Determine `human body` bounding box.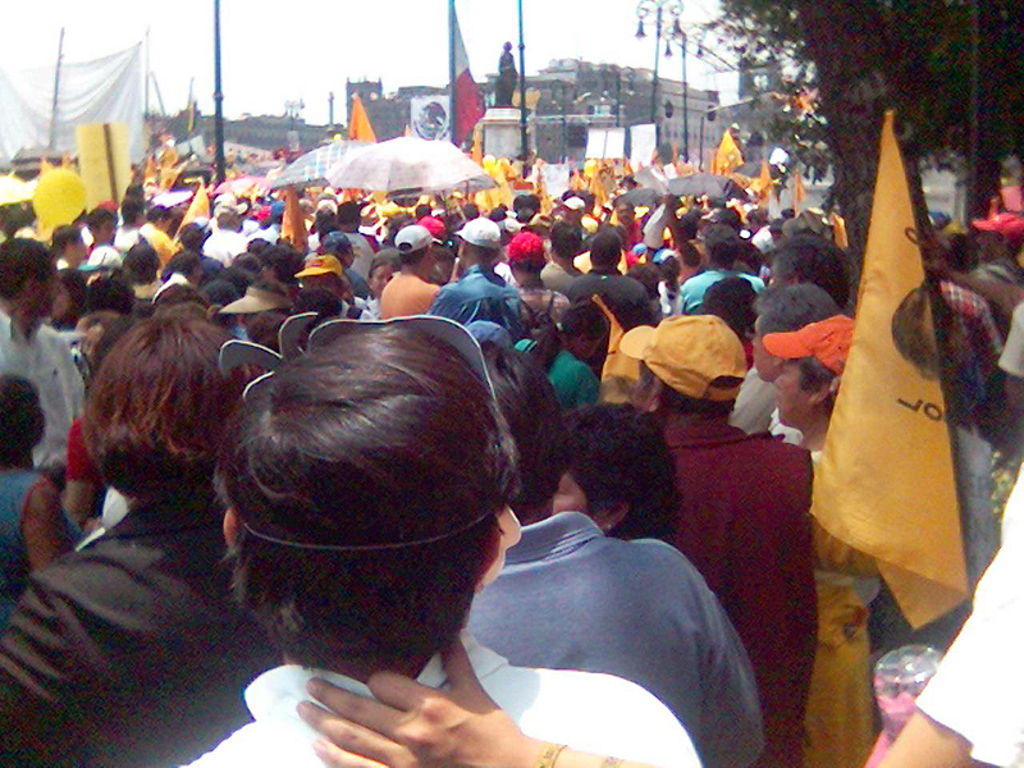
Determined: 671/264/765/314.
